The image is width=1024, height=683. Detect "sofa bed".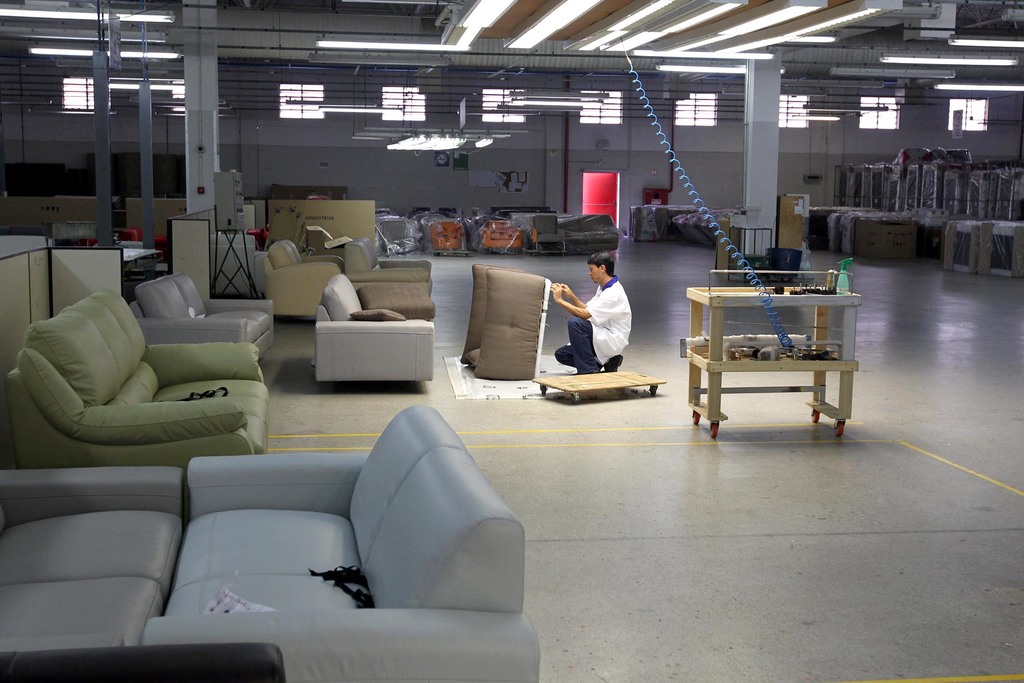
Detection: box(0, 466, 193, 651).
